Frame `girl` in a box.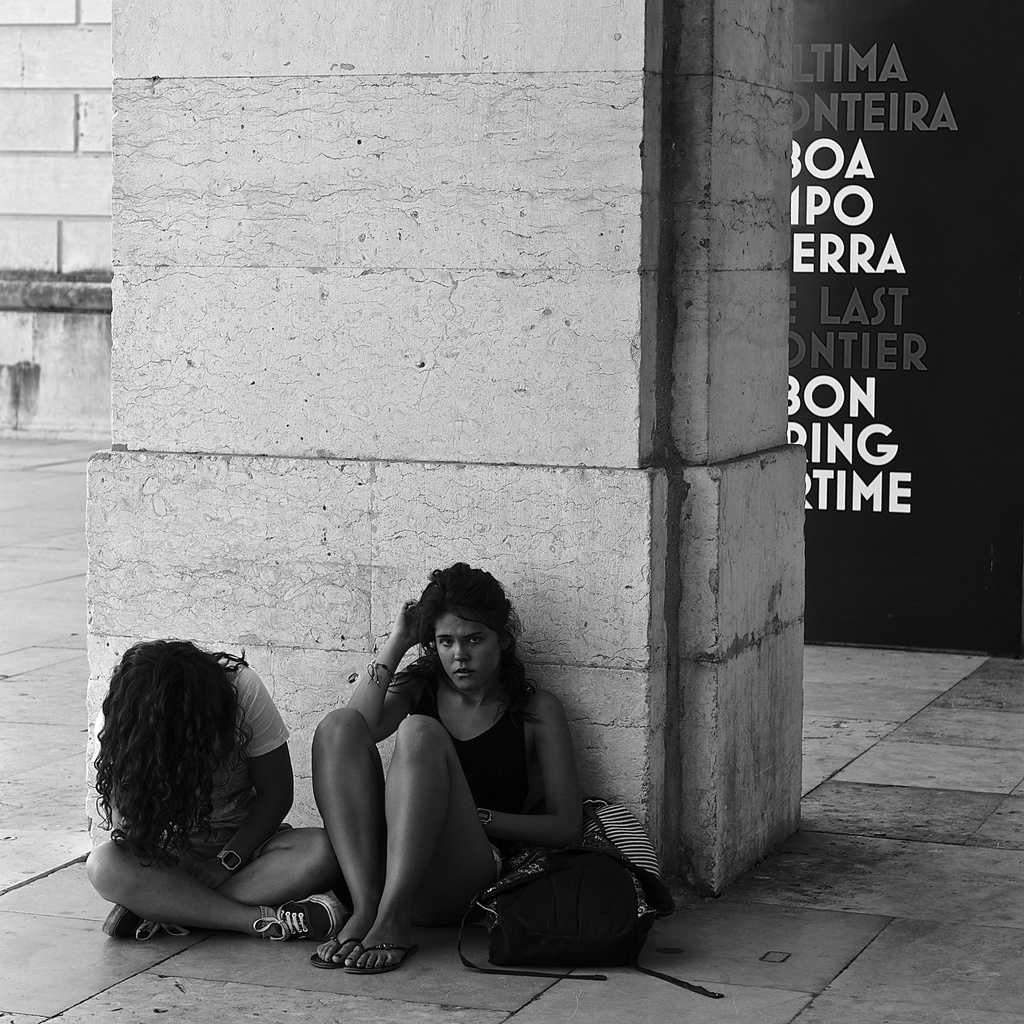
302/552/589/972.
